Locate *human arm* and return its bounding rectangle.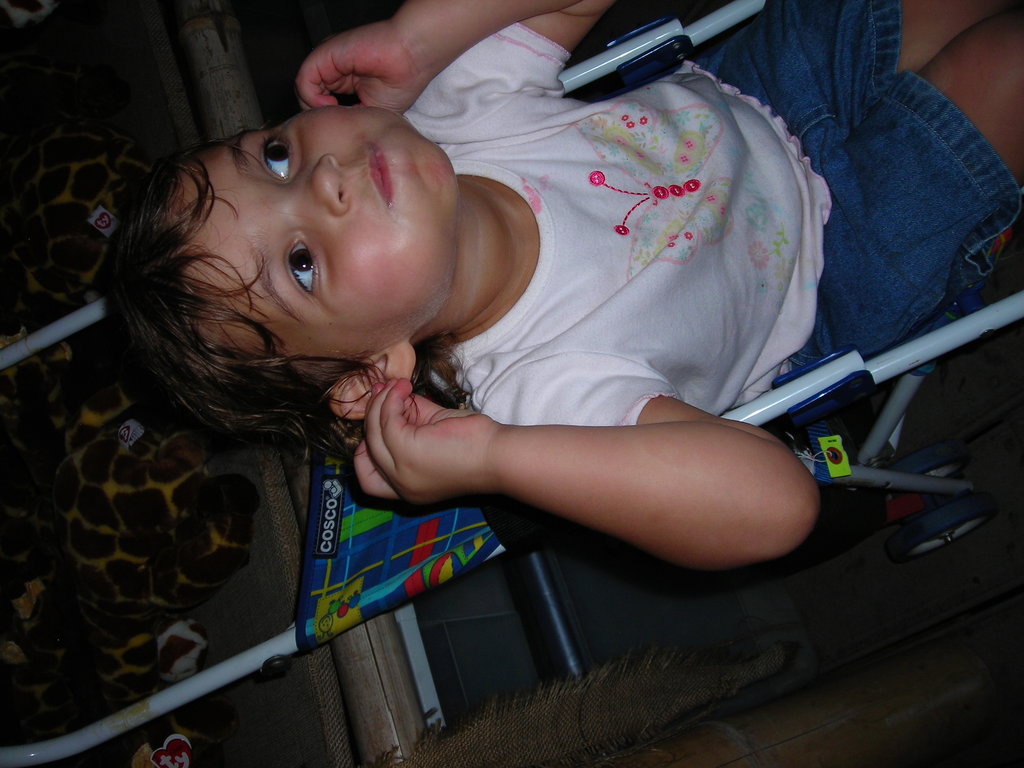
<bbox>287, 0, 637, 114</bbox>.
